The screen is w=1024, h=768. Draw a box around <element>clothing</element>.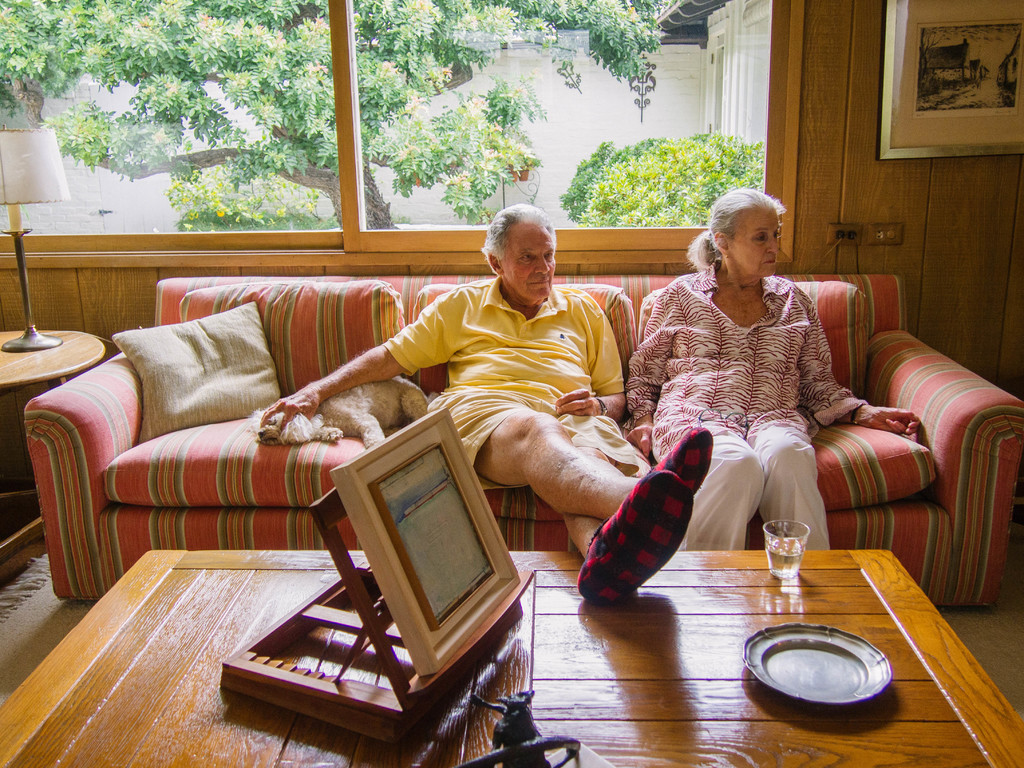
<box>630,258,862,549</box>.
